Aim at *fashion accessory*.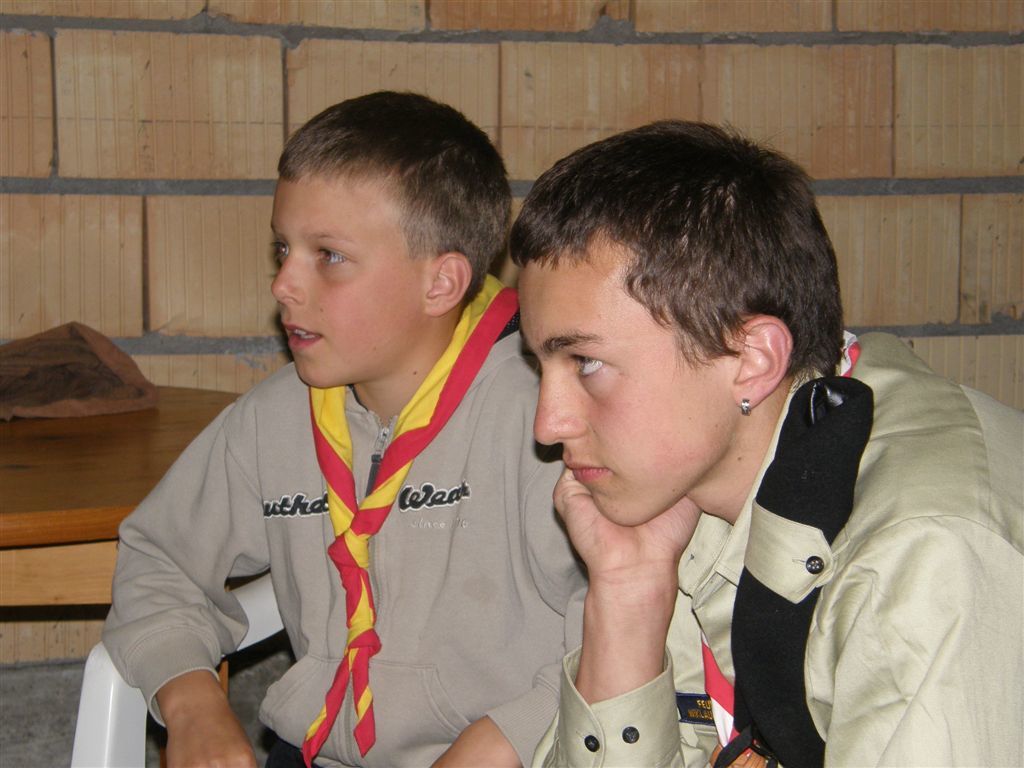
Aimed at x1=739, y1=397, x2=752, y2=415.
